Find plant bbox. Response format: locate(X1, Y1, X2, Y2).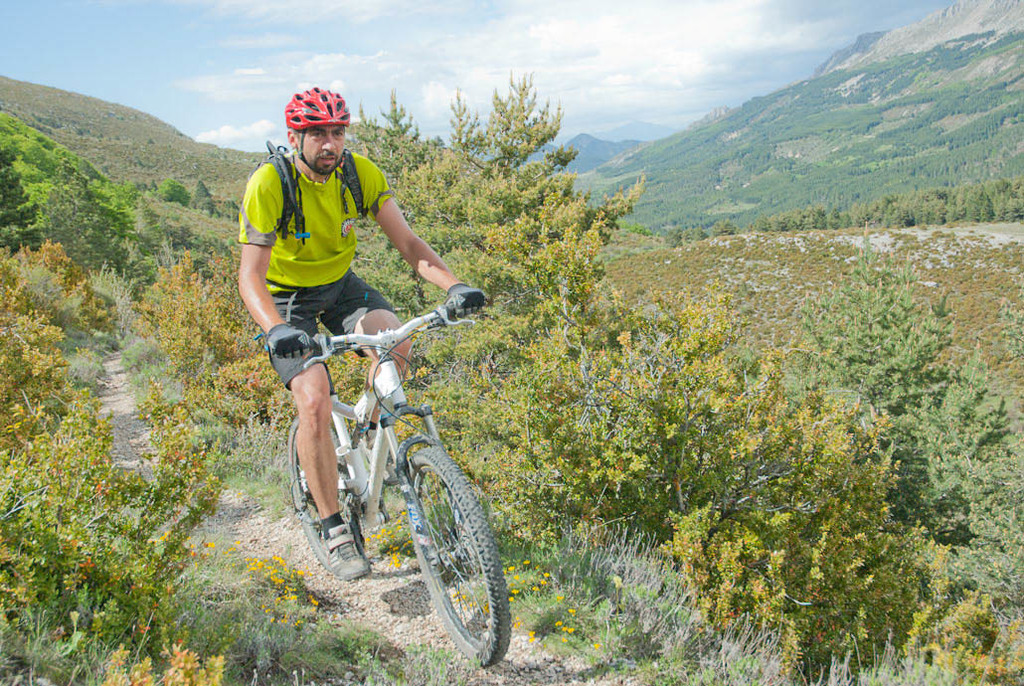
locate(536, 0, 1023, 242).
